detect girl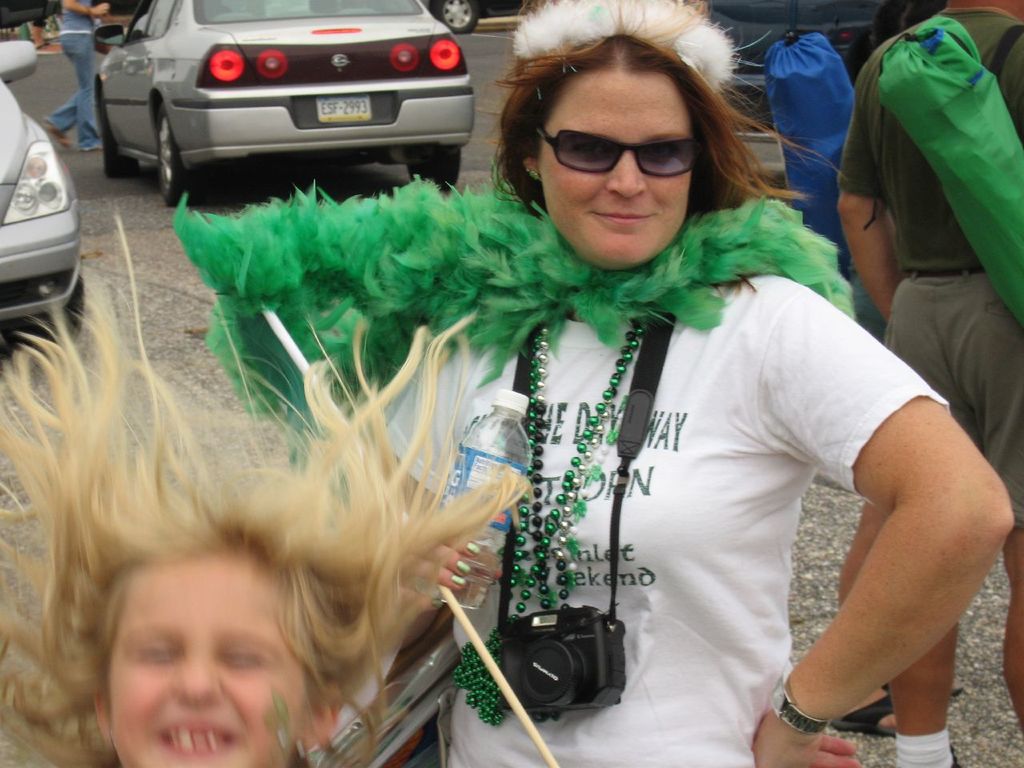
{"x1": 0, "y1": 204, "x2": 534, "y2": 767}
